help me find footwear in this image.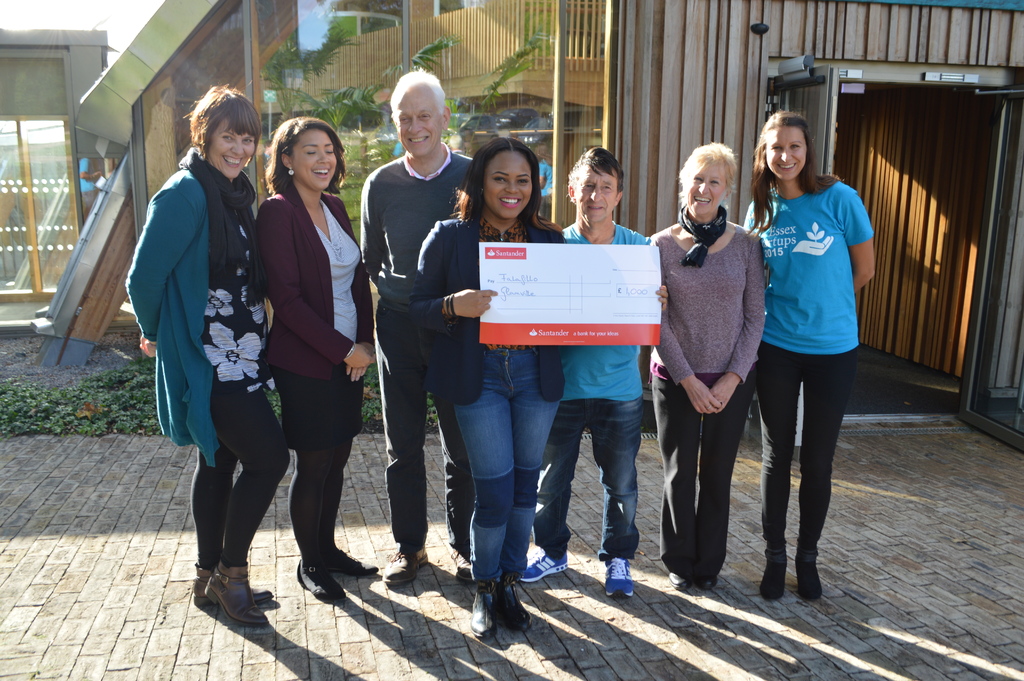
Found it: {"left": 384, "top": 553, "right": 428, "bottom": 582}.
